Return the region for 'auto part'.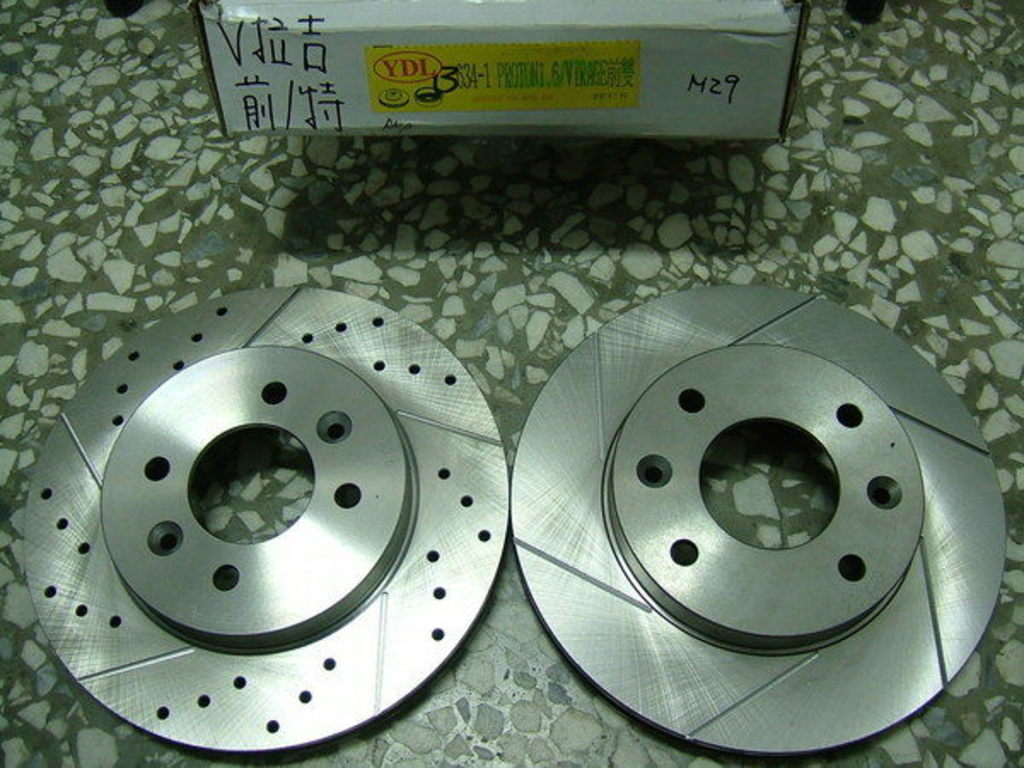
l=22, t=287, r=510, b=759.
